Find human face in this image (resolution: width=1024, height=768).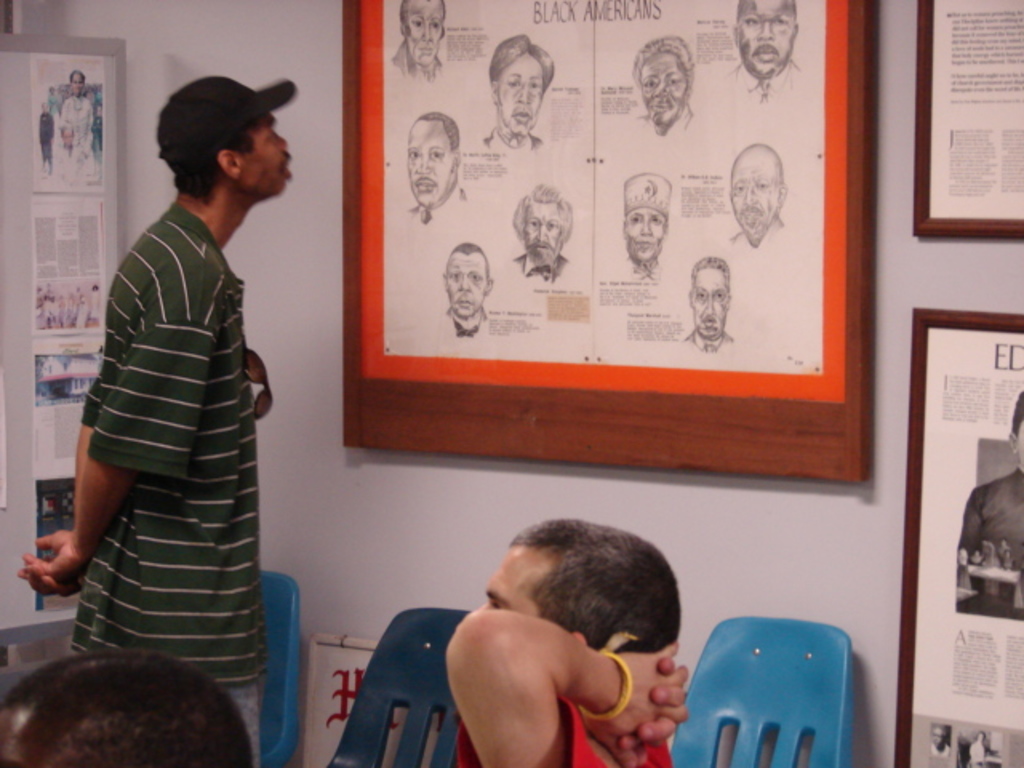
[637,50,690,125].
